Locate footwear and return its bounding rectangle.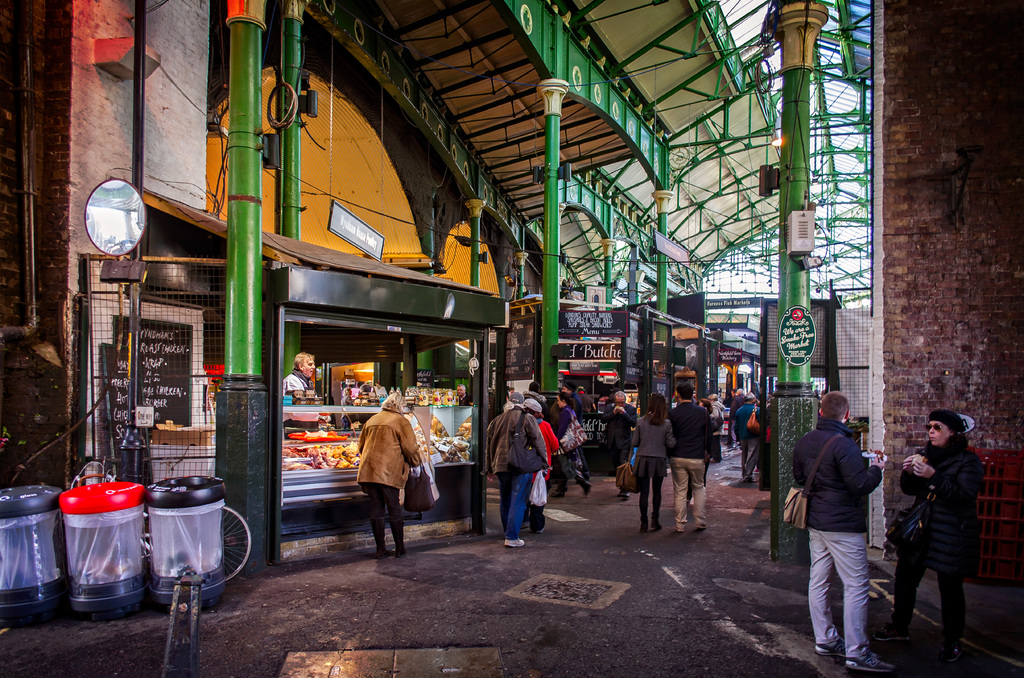
left=650, top=517, right=662, bottom=529.
